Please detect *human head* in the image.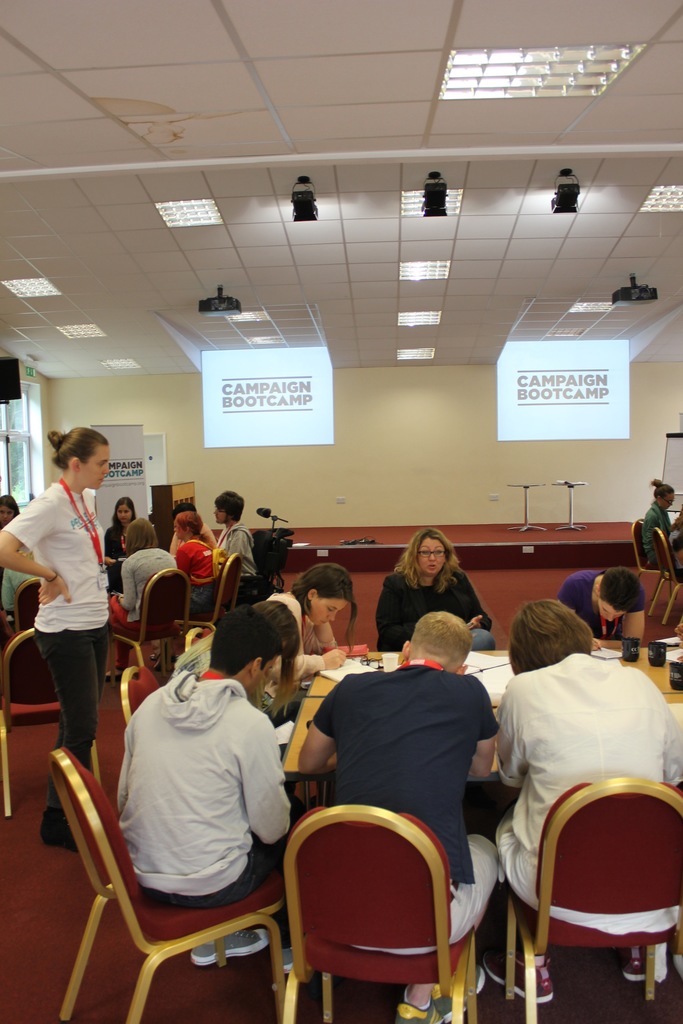
bbox(176, 511, 204, 543).
